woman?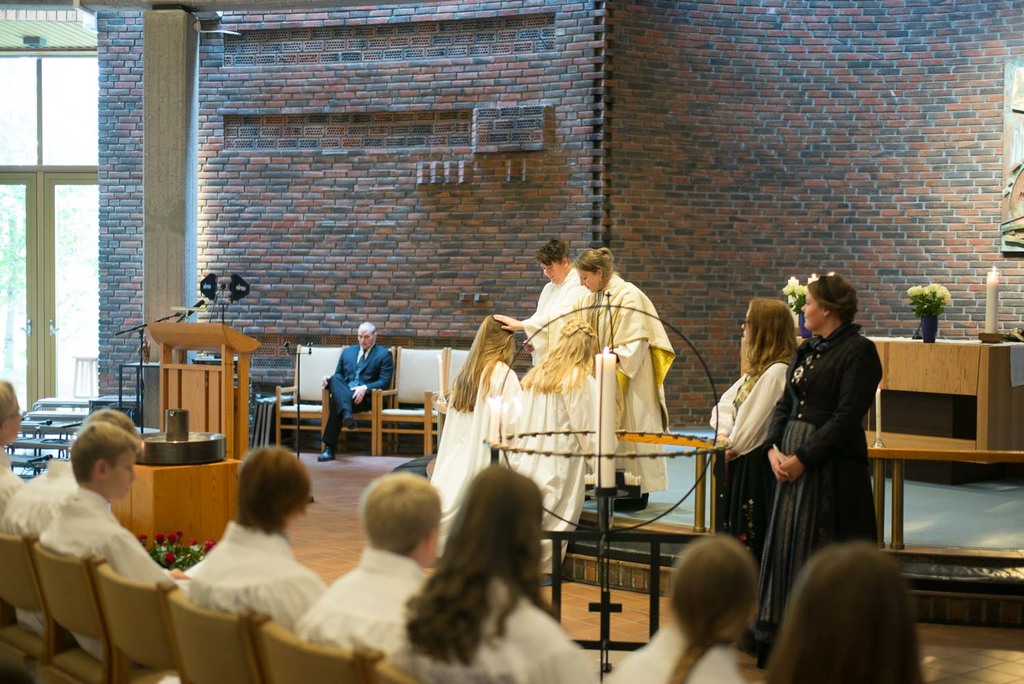
pyautogui.locateOnScreen(710, 296, 802, 581)
